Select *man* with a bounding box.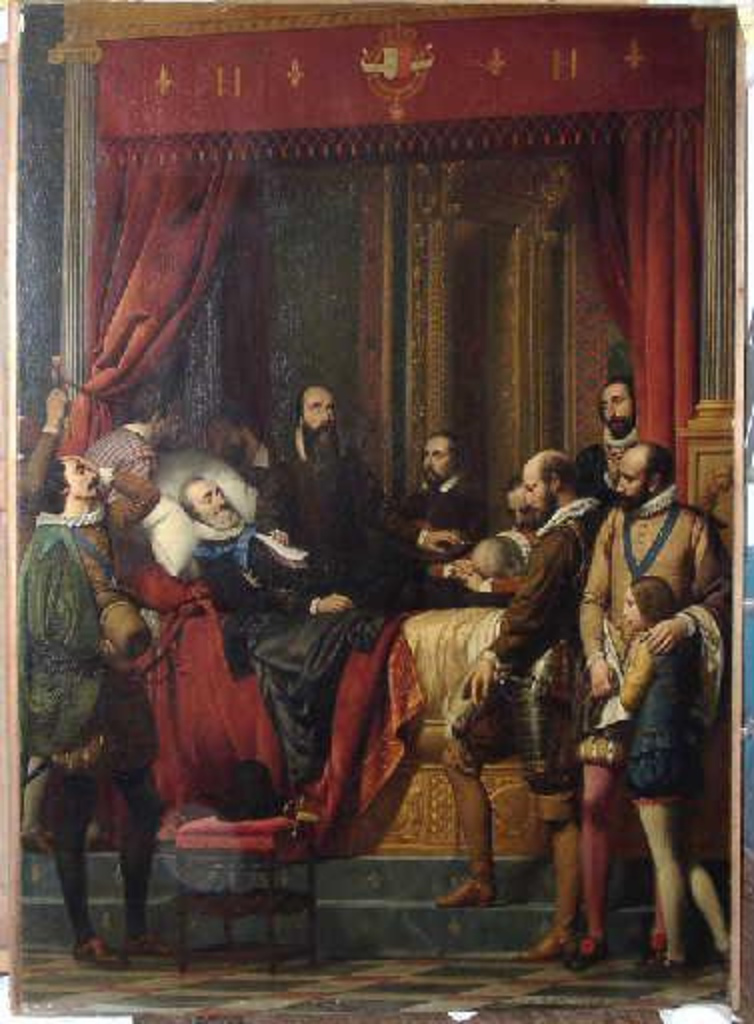
x1=264, y1=374, x2=468, y2=576.
